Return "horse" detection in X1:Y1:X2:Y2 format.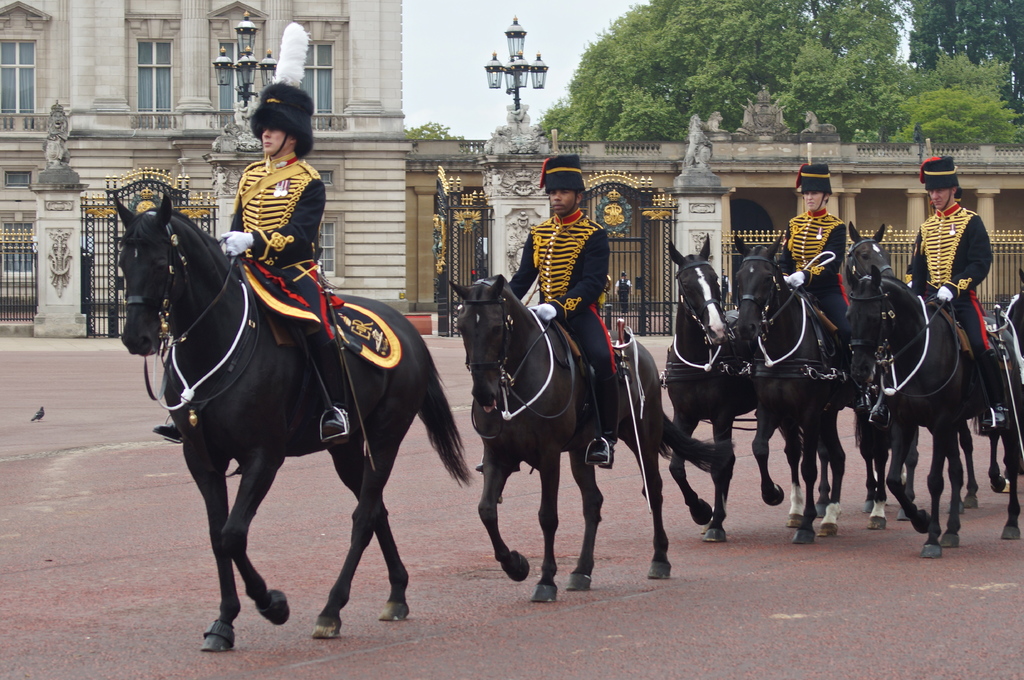
109:186:478:651.
